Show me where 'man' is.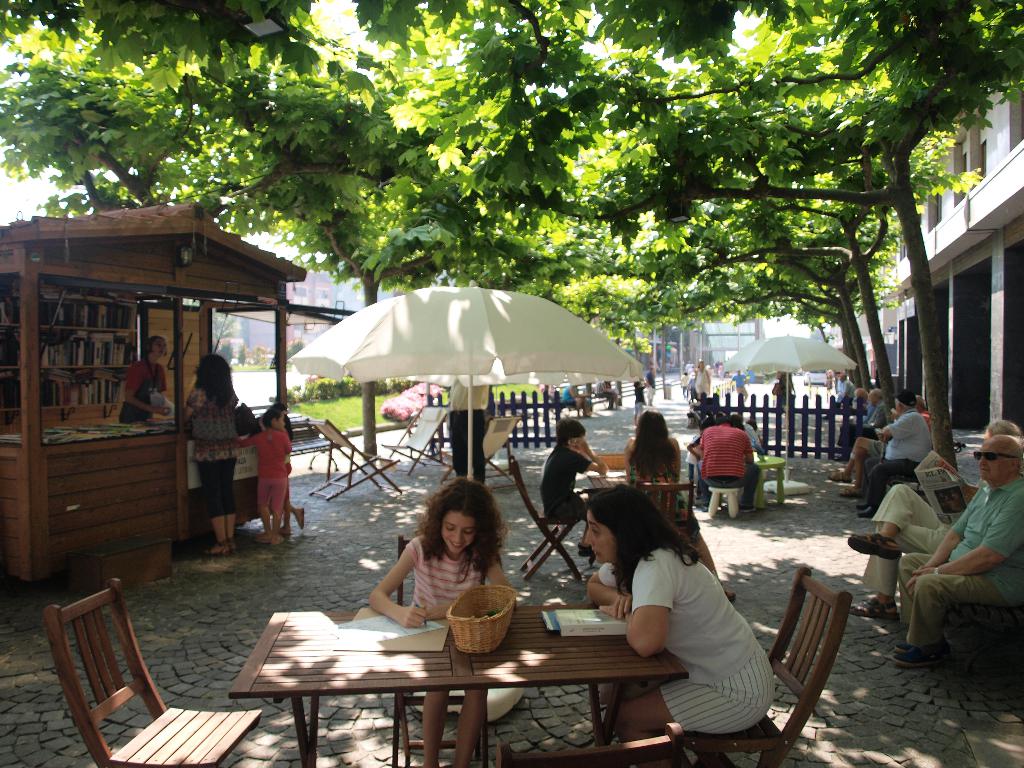
'man' is at bbox(897, 435, 1023, 657).
